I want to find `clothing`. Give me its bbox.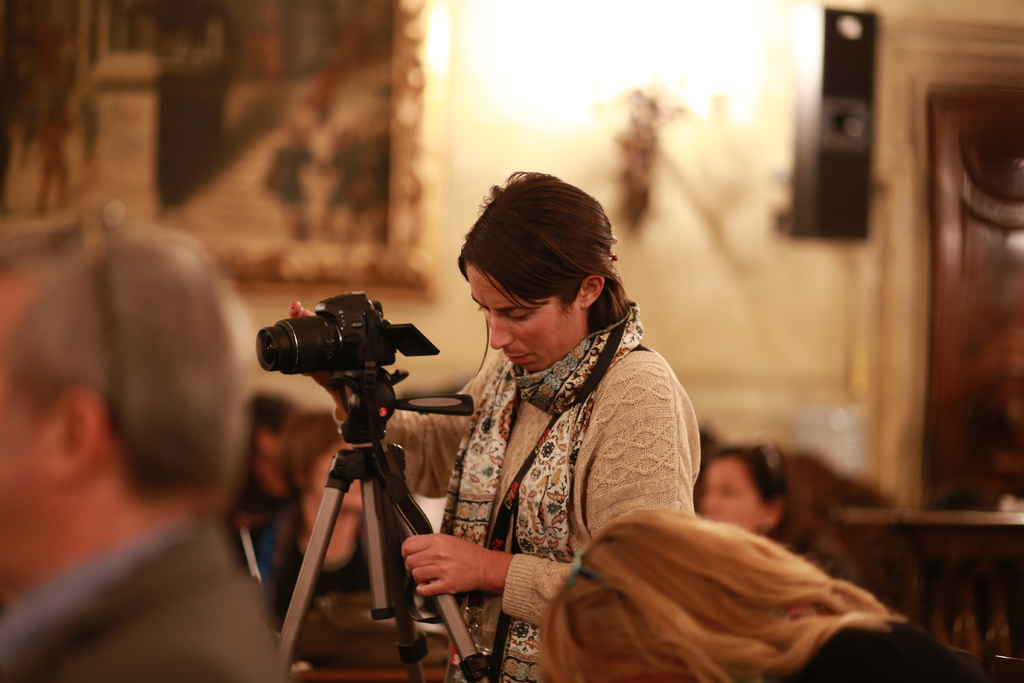
bbox(776, 605, 1002, 682).
